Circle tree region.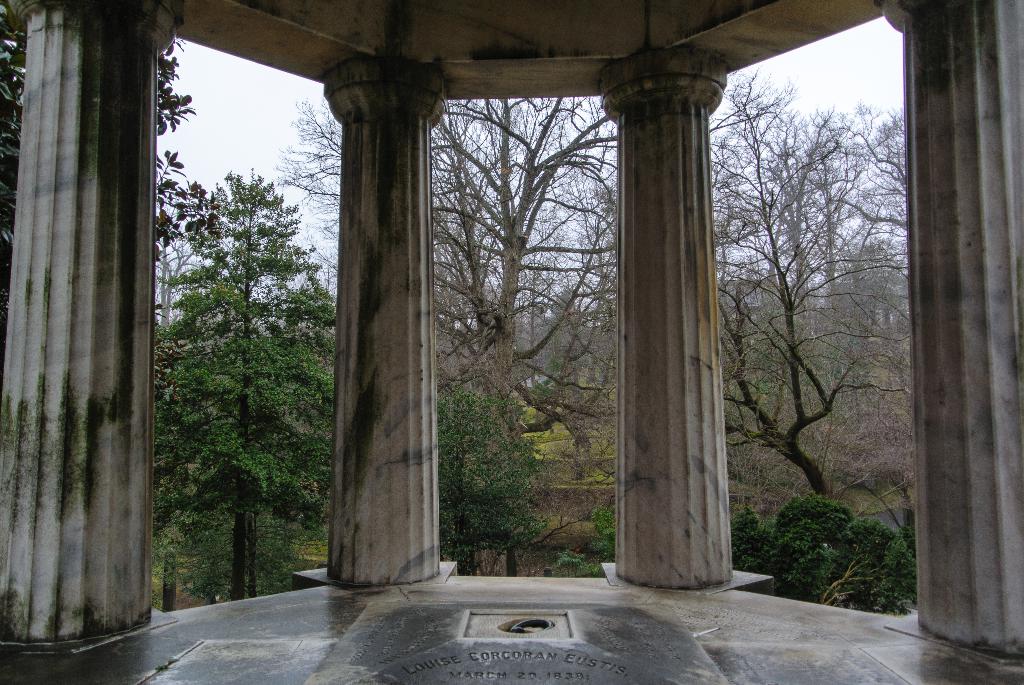
Region: (x1=705, y1=0, x2=908, y2=609).
